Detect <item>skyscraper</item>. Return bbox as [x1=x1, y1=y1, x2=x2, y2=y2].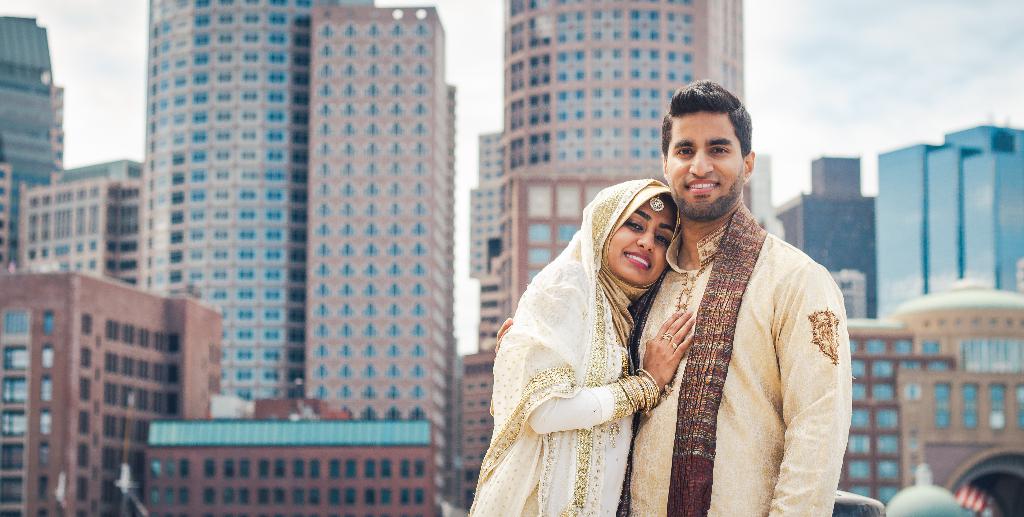
[x1=145, y1=0, x2=305, y2=413].
